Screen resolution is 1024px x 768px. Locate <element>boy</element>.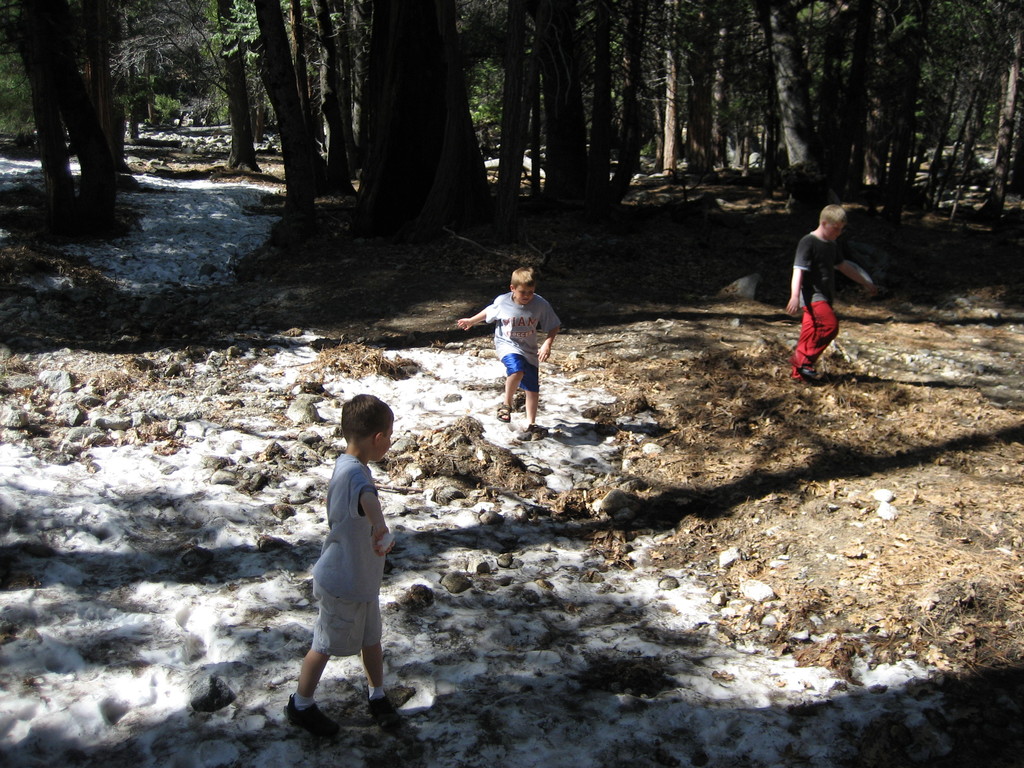
[x1=456, y1=269, x2=566, y2=443].
